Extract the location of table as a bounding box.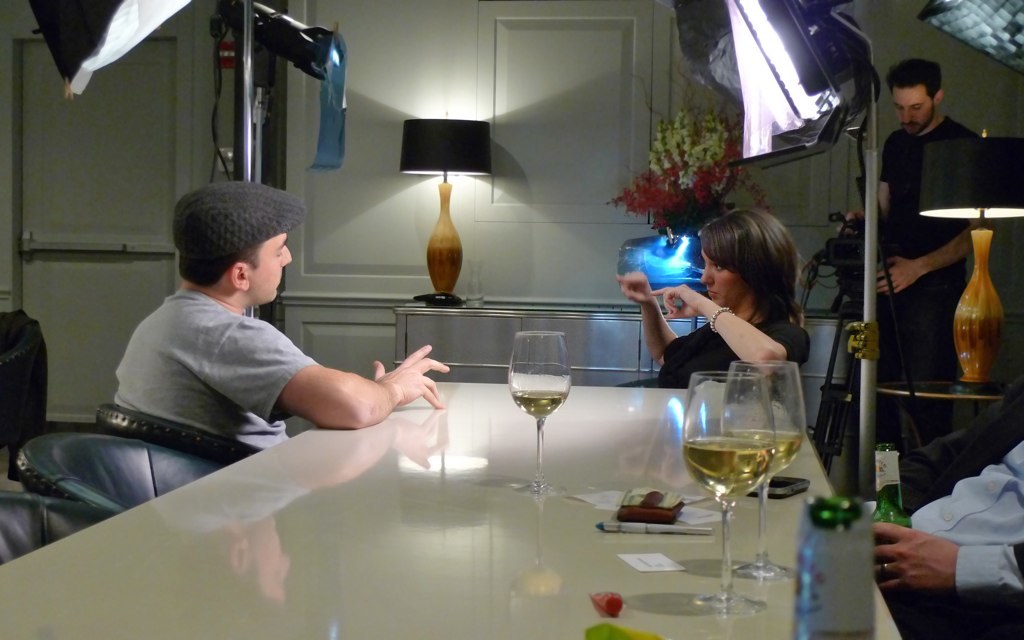
box=[0, 384, 911, 639].
